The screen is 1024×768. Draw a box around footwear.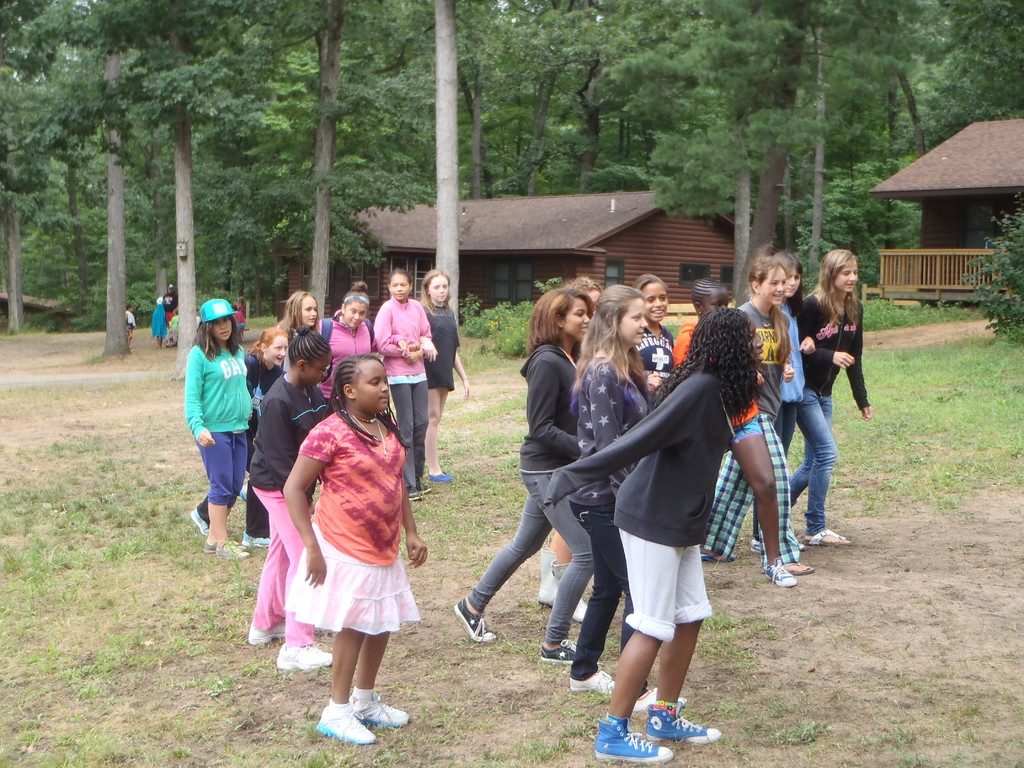
(633, 690, 659, 708).
